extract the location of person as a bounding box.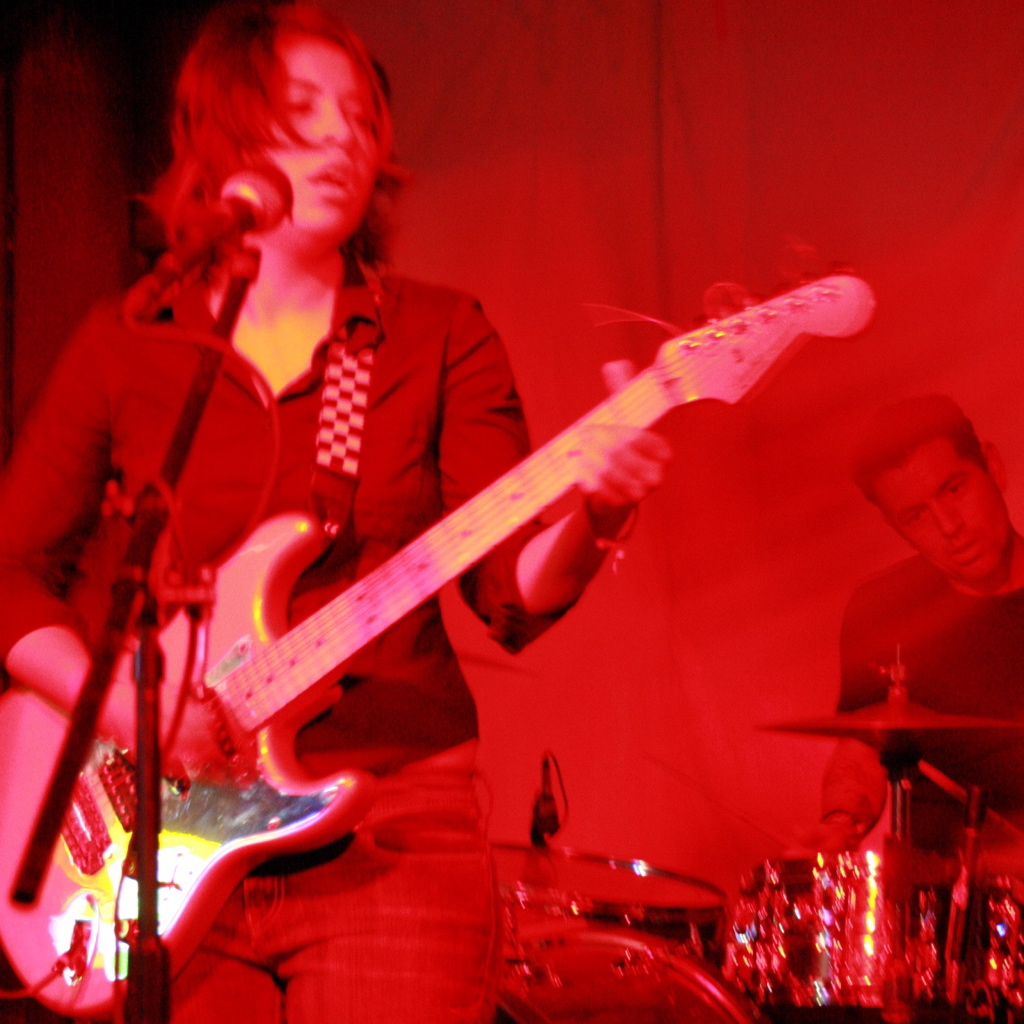
region(0, 0, 678, 1023).
